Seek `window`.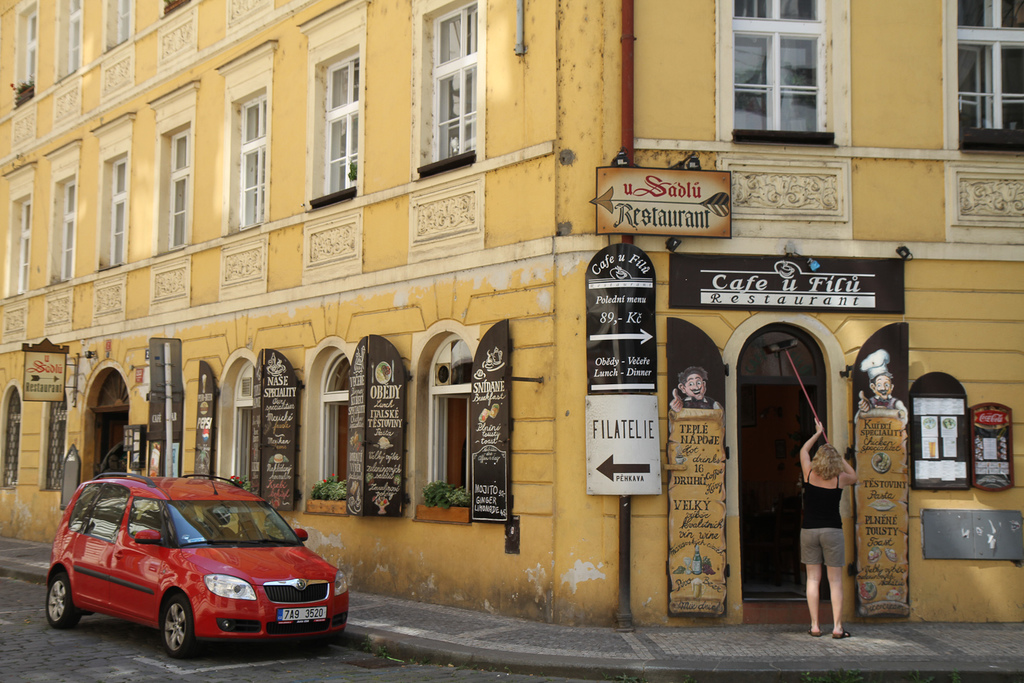
12:0:37:108.
